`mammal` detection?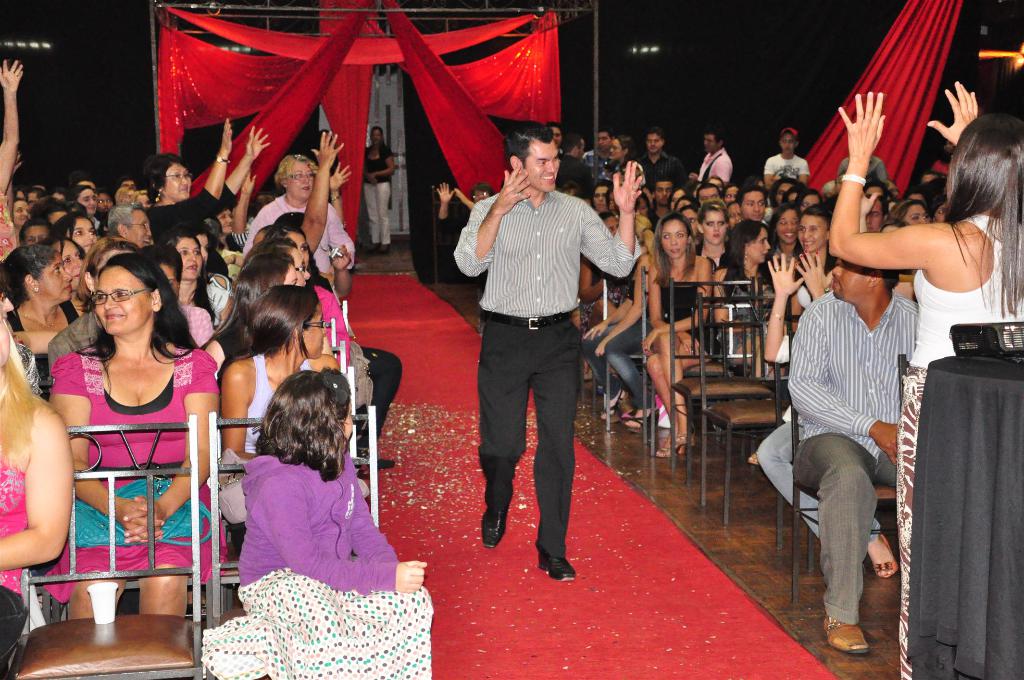
bbox(360, 127, 396, 252)
